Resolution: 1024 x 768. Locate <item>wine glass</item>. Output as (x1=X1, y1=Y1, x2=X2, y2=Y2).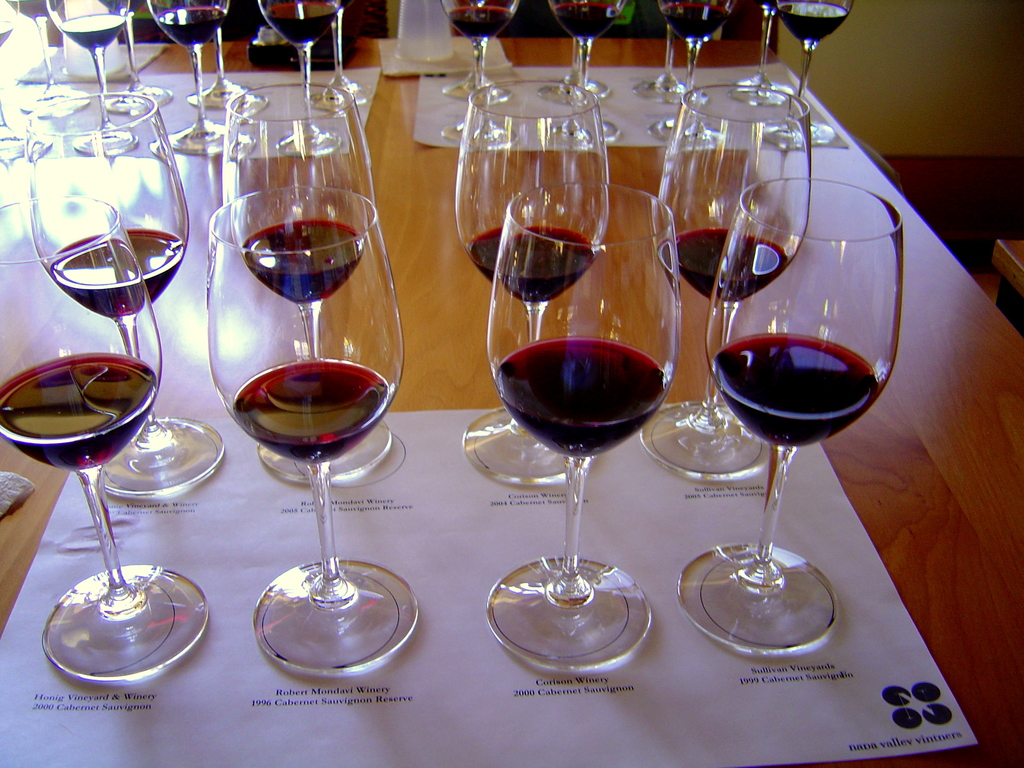
(x1=453, y1=79, x2=614, y2=482).
